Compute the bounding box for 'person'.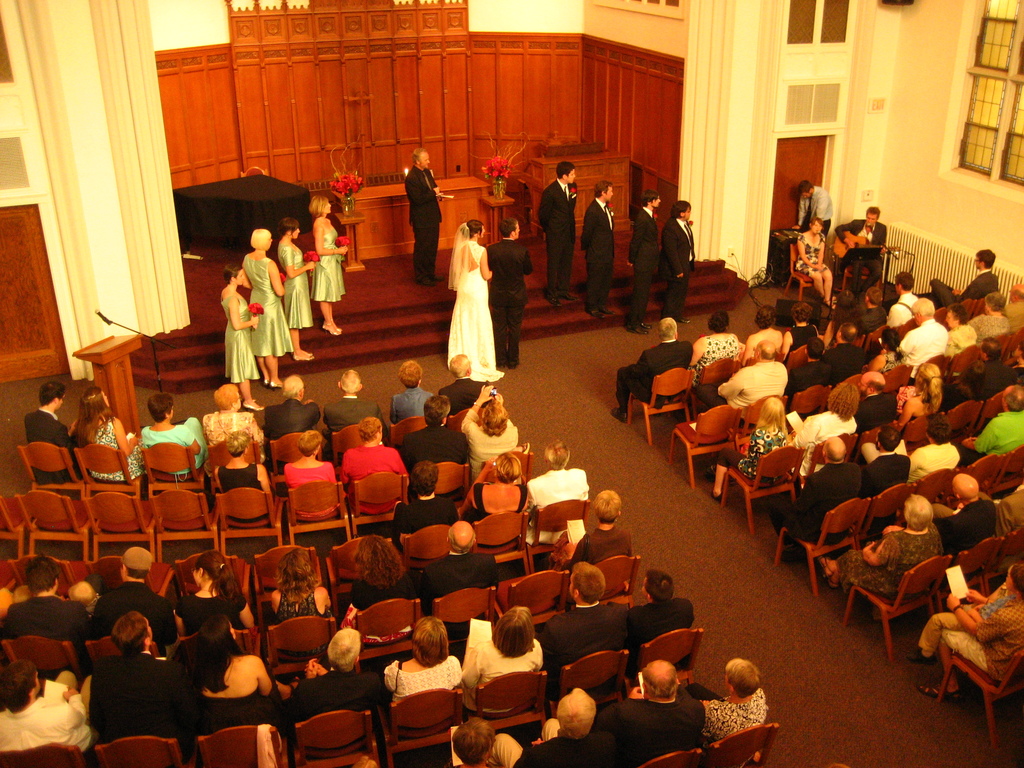
bbox(216, 267, 266, 417).
